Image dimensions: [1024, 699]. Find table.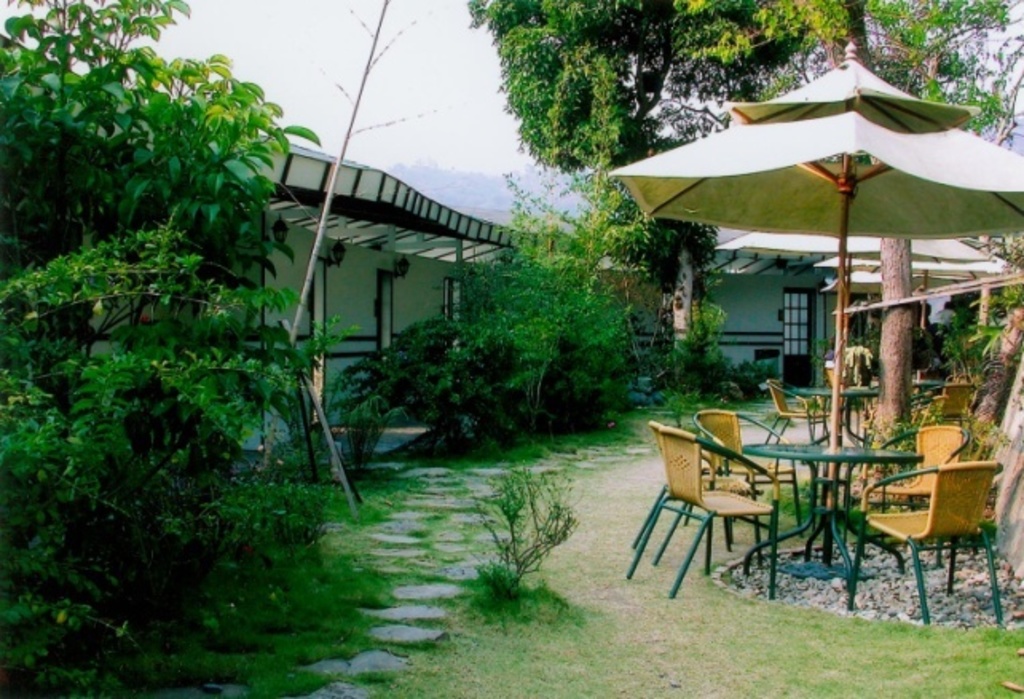
box=[794, 375, 871, 439].
